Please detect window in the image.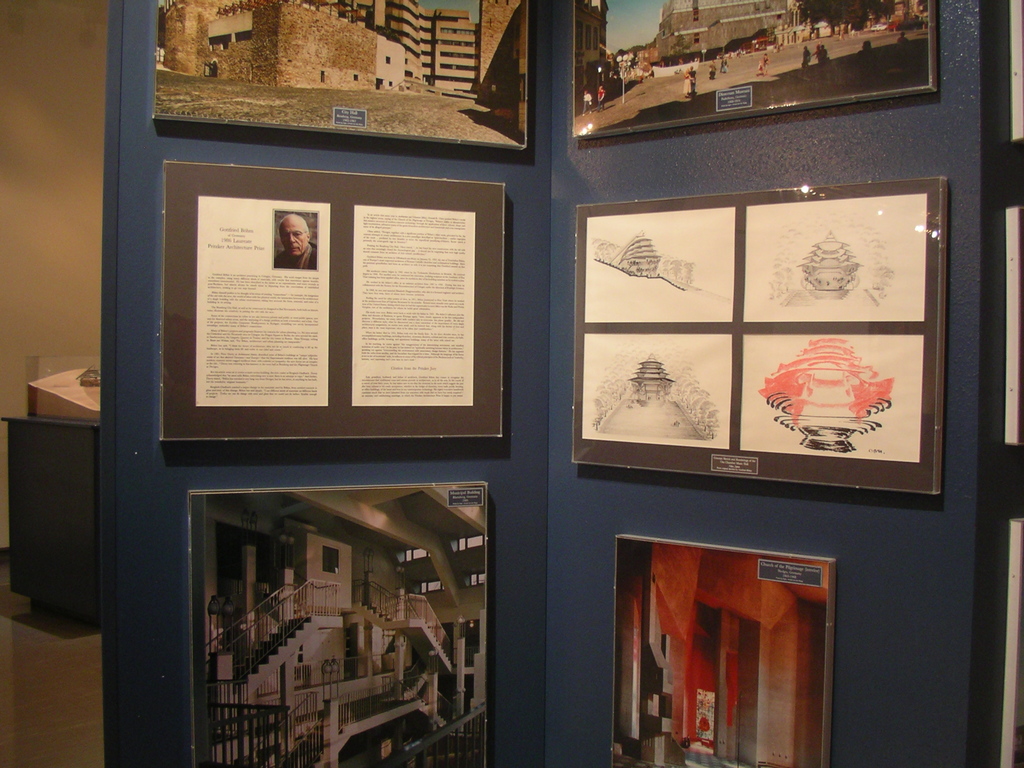
455:540:484:552.
